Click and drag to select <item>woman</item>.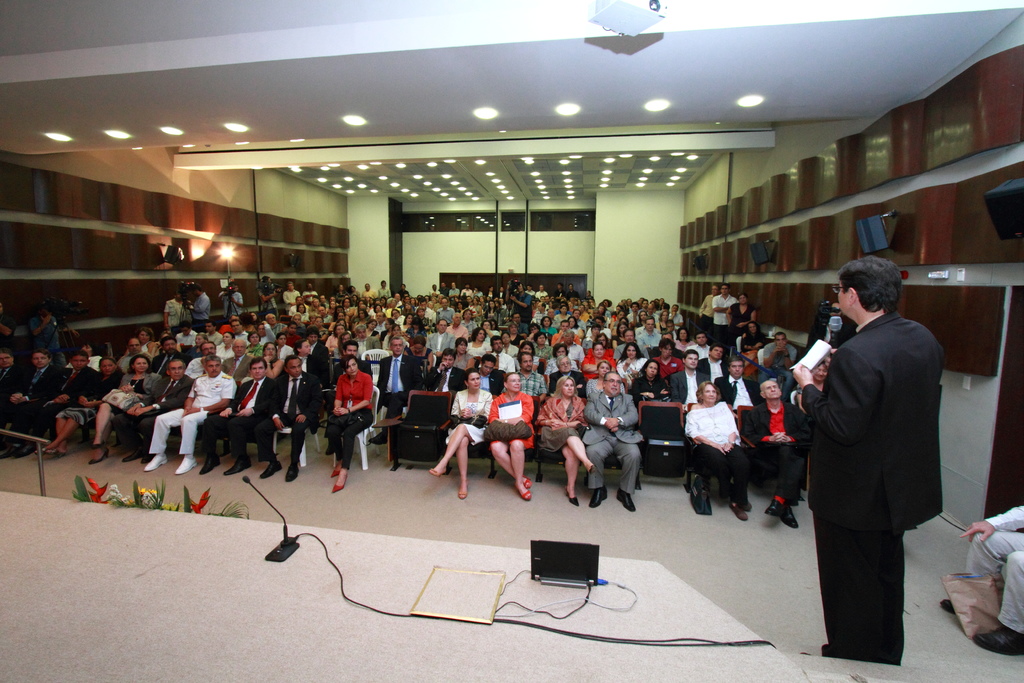
Selection: bbox=(620, 339, 657, 388).
